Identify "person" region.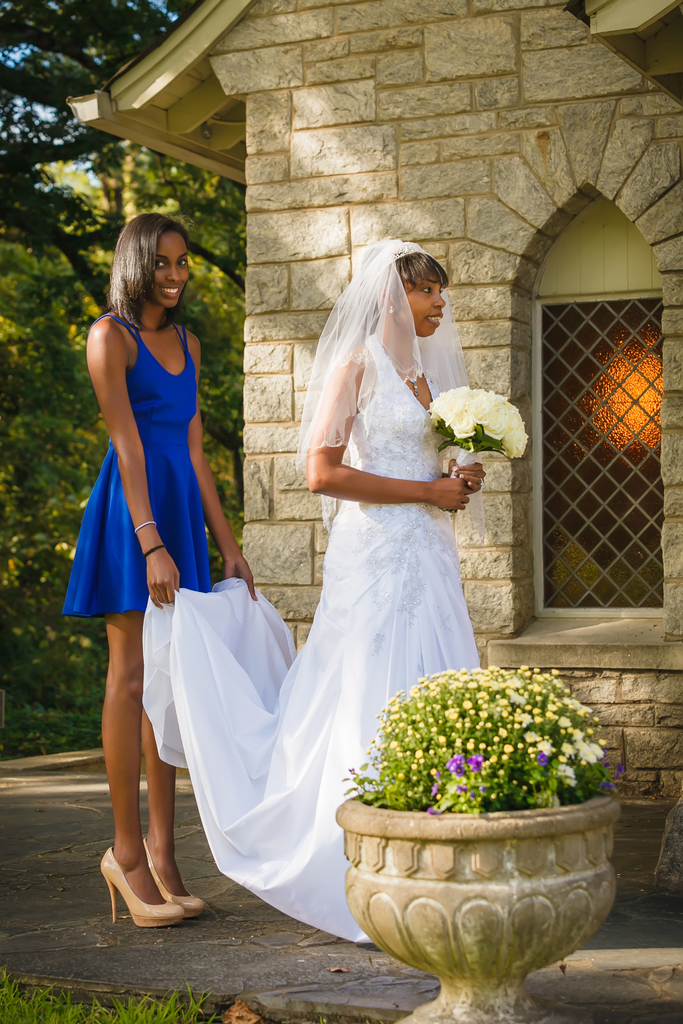
Region: {"left": 141, "top": 237, "right": 488, "bottom": 945}.
